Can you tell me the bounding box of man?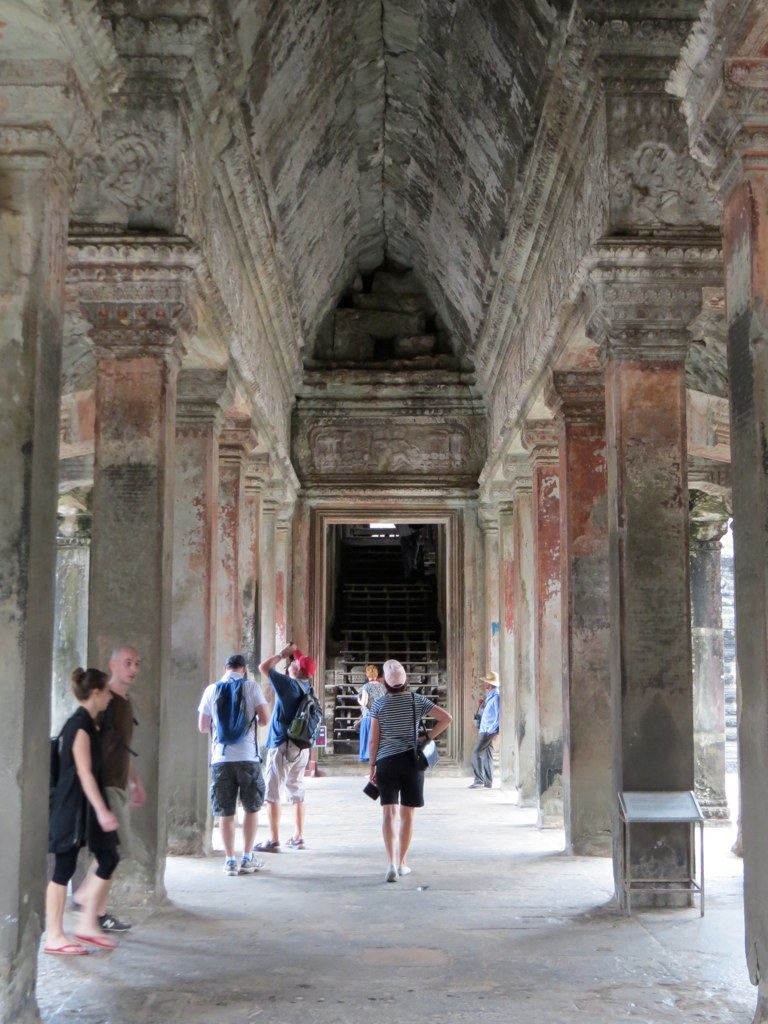
[left=196, top=654, right=286, bottom=876].
